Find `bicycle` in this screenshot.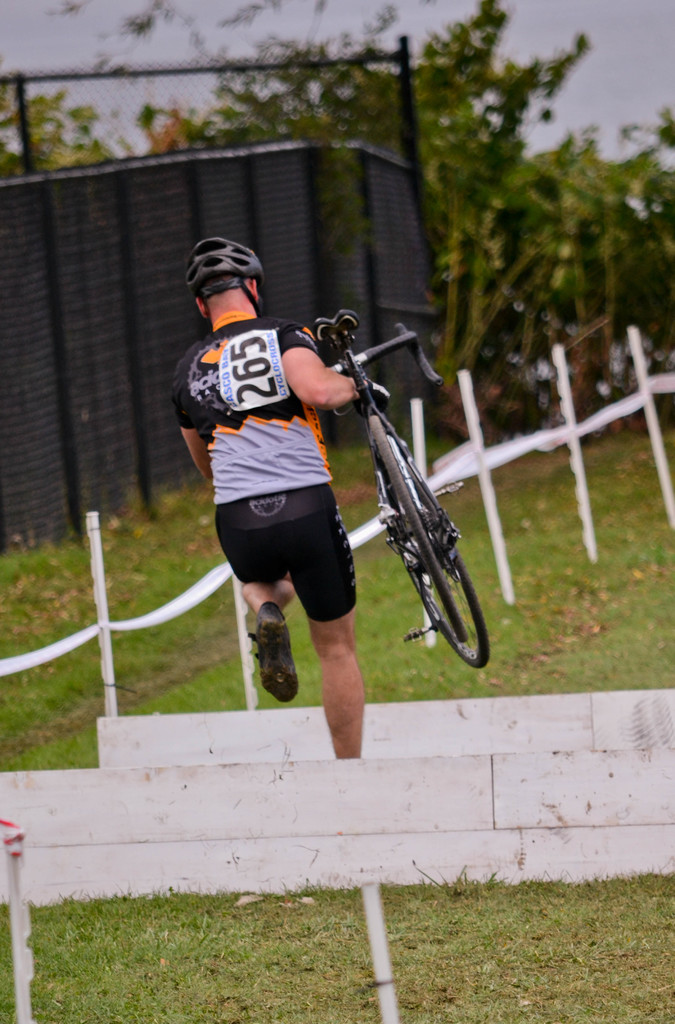
The bounding box for `bicycle` is <region>312, 309, 494, 669</region>.
